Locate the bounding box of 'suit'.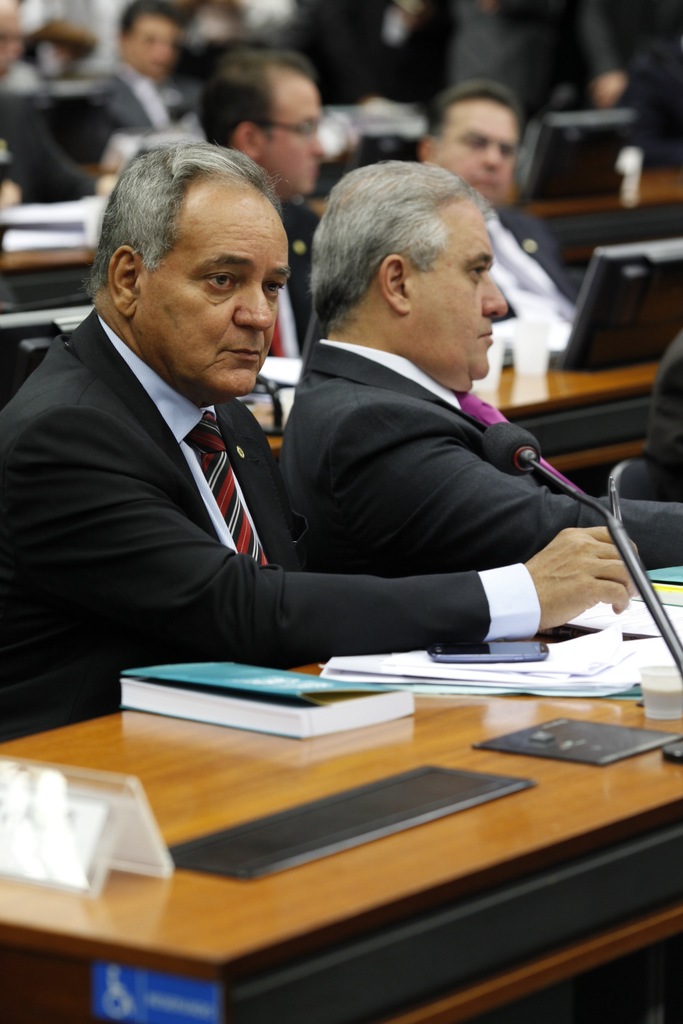
Bounding box: [6,248,440,692].
